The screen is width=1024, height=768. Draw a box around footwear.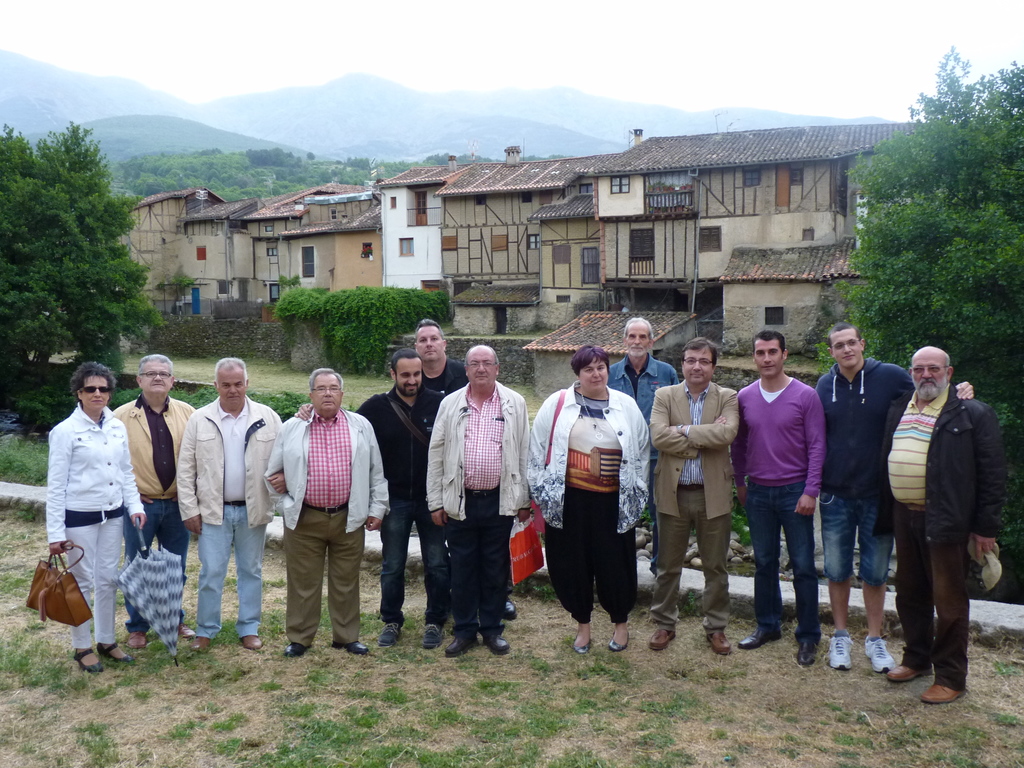
box(797, 643, 819, 668).
